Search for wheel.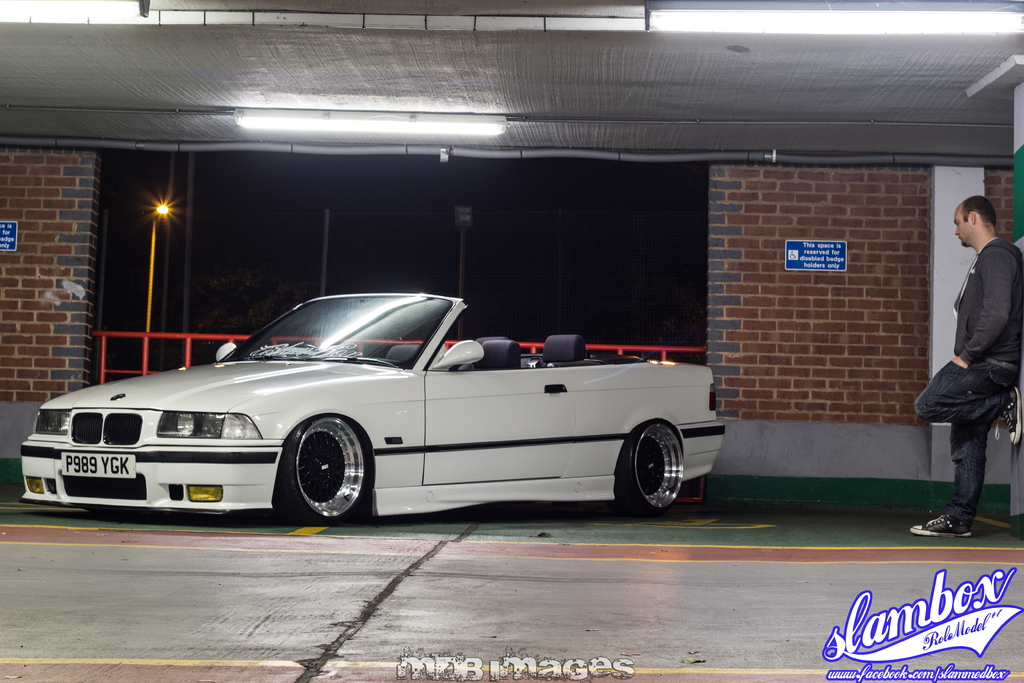
Found at [x1=627, y1=422, x2=691, y2=517].
